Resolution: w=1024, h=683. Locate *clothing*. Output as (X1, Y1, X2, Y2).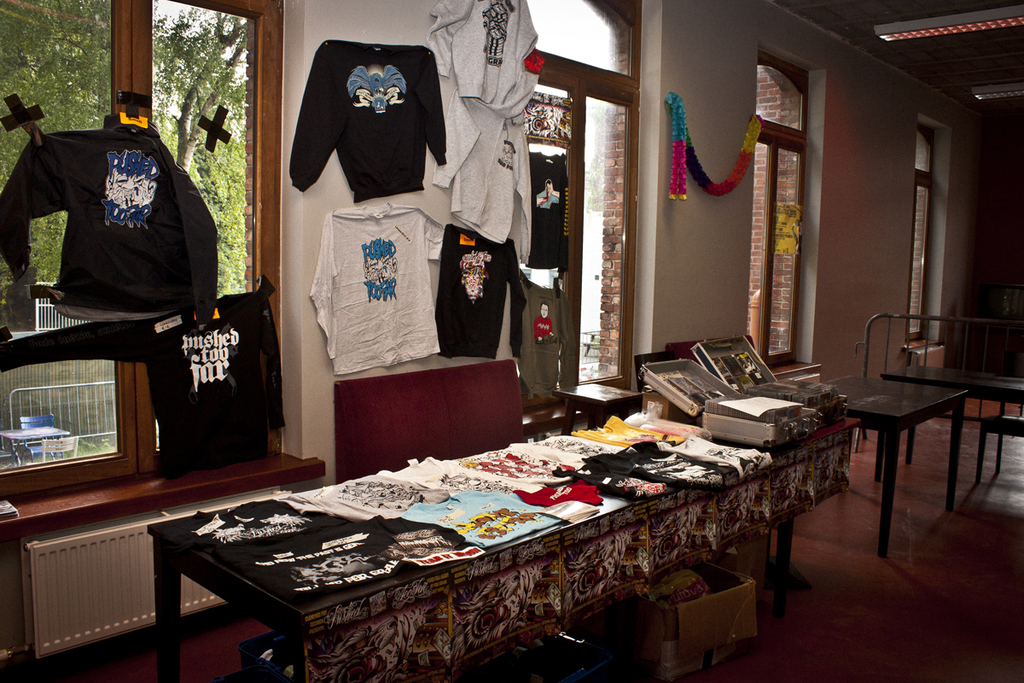
(429, 85, 535, 267).
